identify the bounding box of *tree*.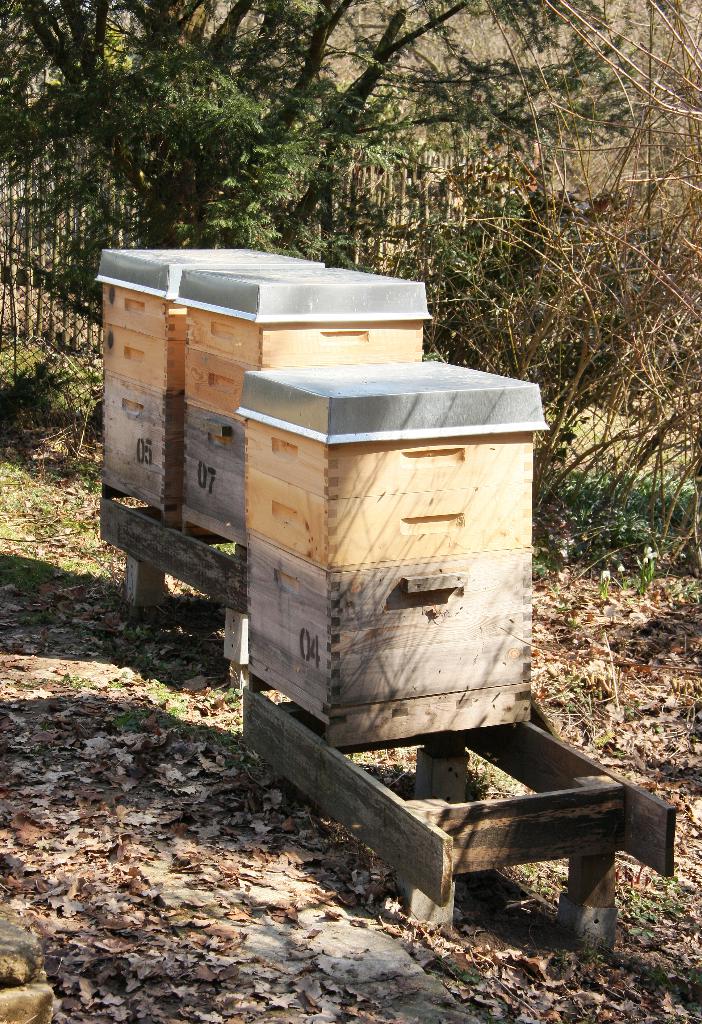
425/139/701/532.
